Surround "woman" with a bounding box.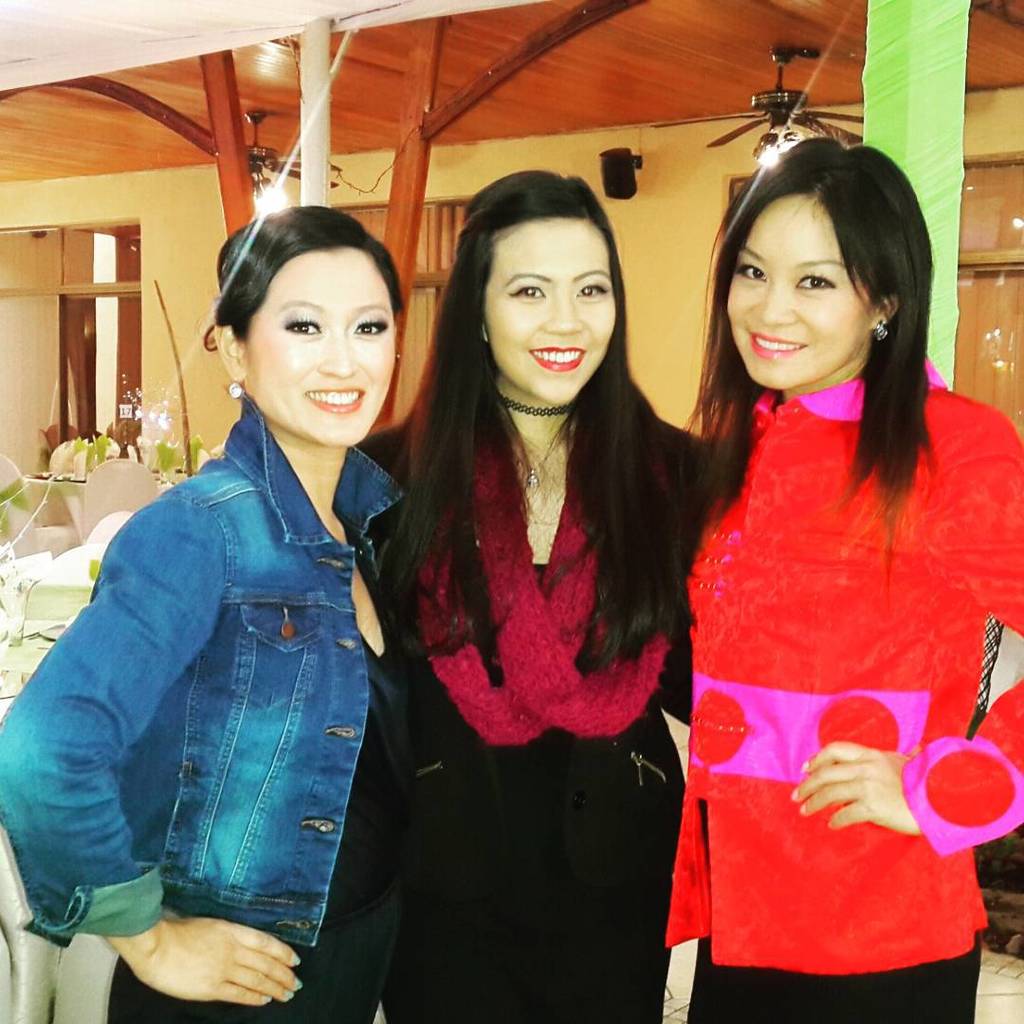
box=[355, 171, 706, 1023].
